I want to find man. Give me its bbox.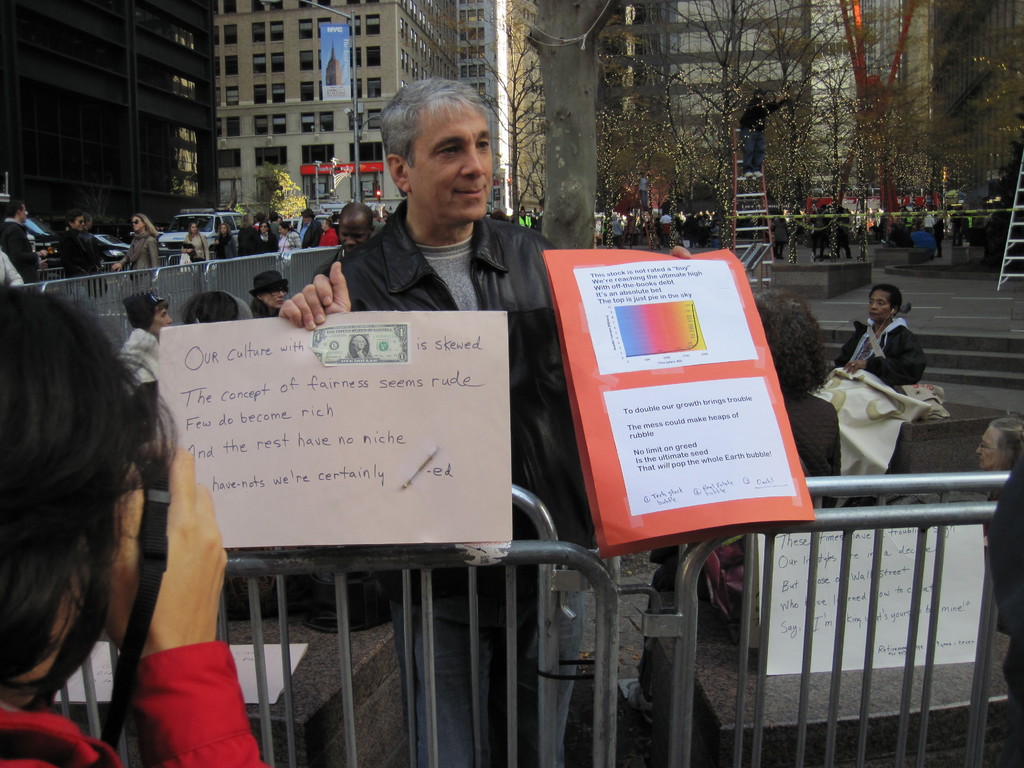
<region>278, 77, 693, 767</region>.
